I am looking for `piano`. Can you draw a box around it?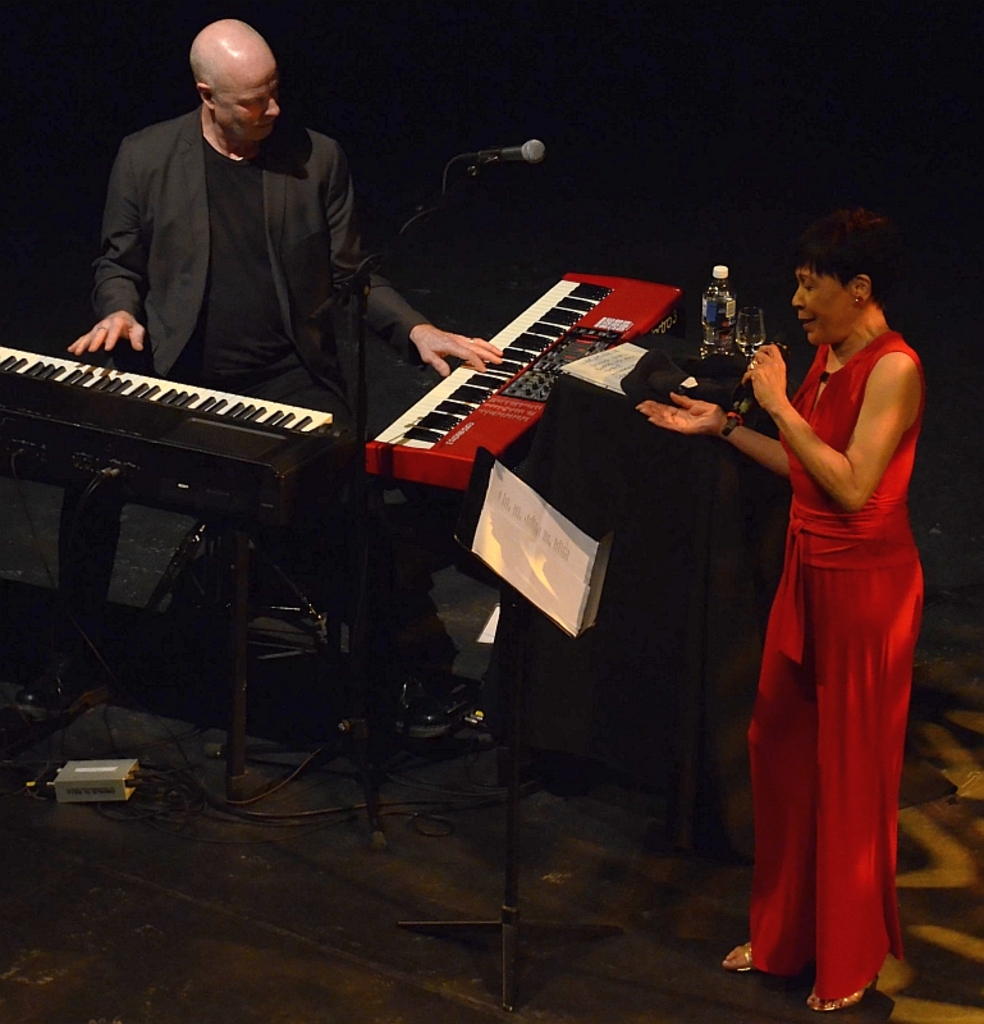
Sure, the bounding box is Rect(357, 273, 681, 795).
